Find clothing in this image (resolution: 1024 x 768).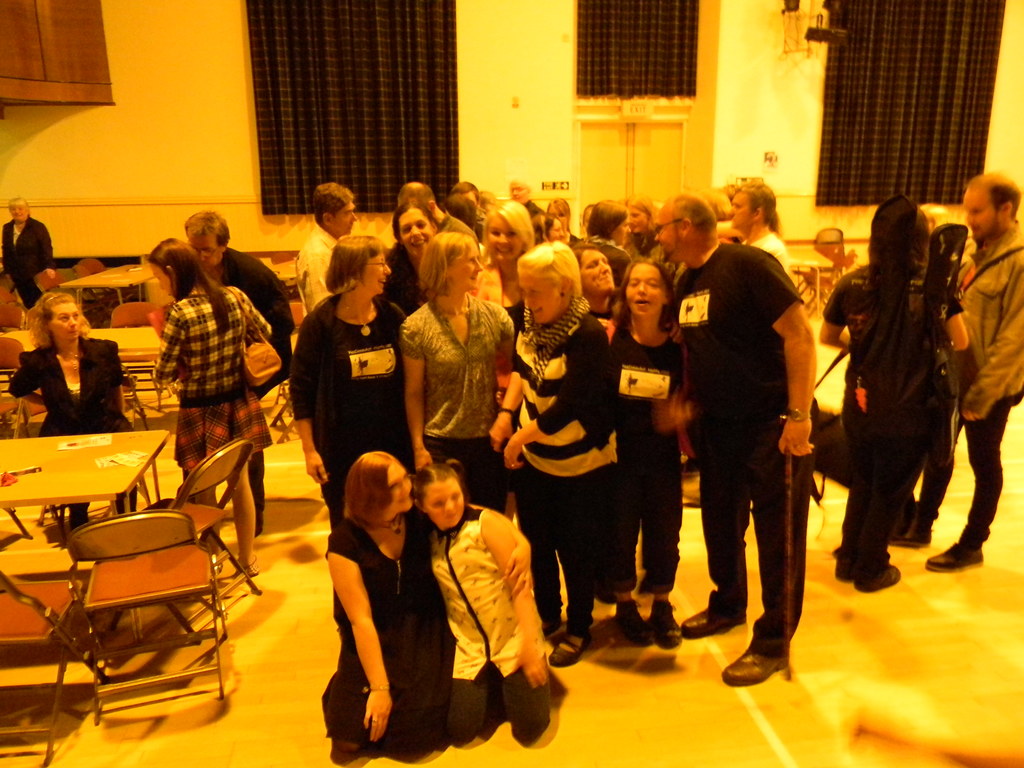
box(938, 216, 1023, 554).
